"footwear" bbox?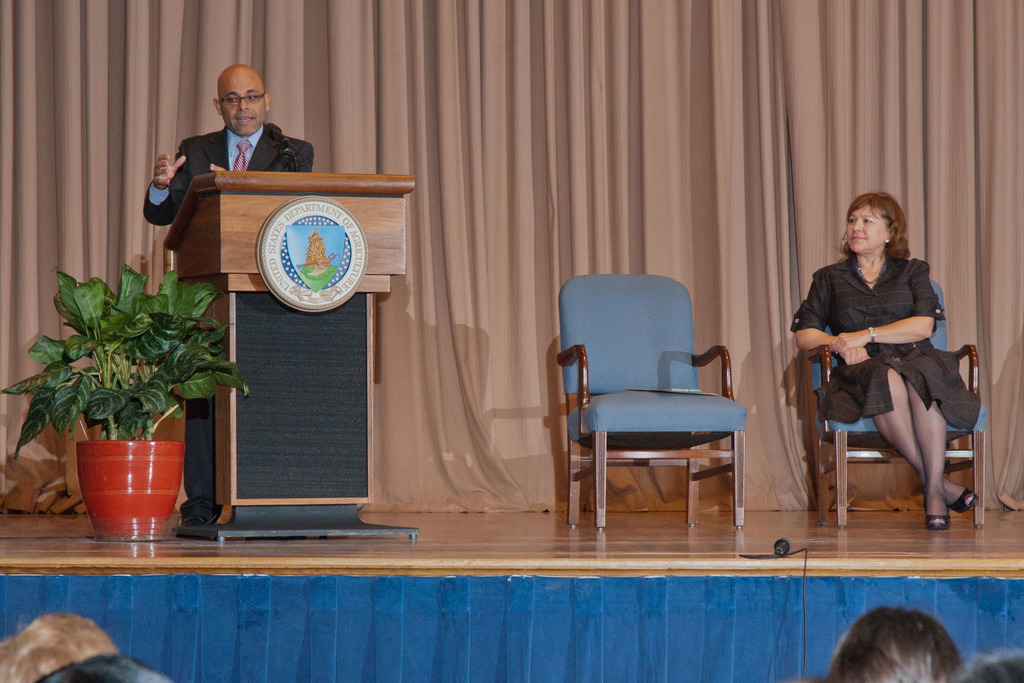
x1=927, y1=504, x2=950, y2=532
